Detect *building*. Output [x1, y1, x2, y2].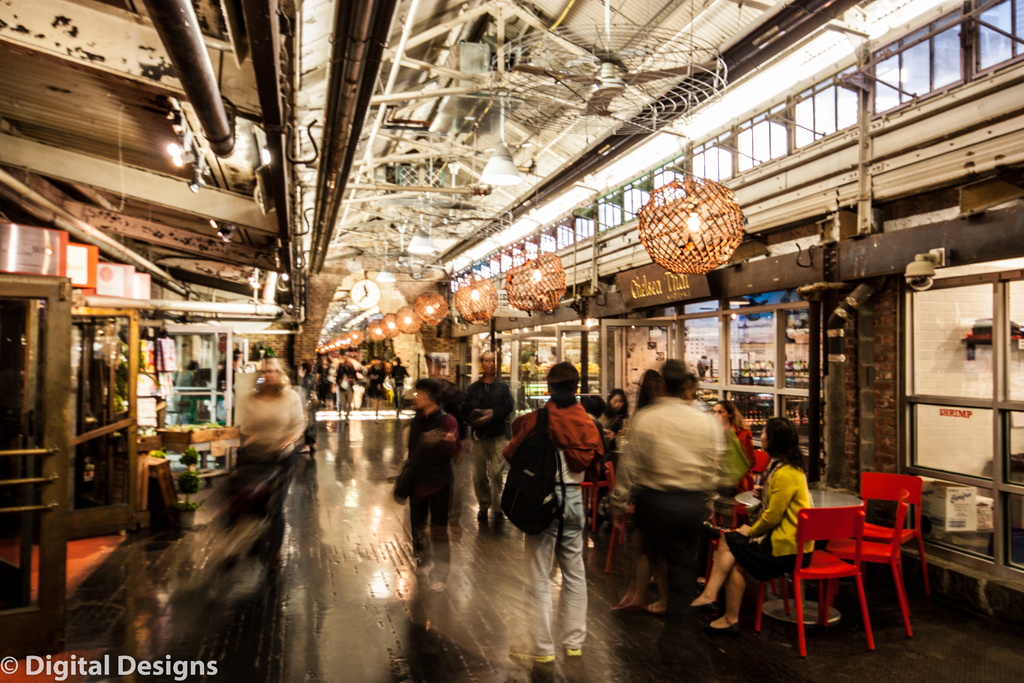
[0, 0, 1023, 680].
